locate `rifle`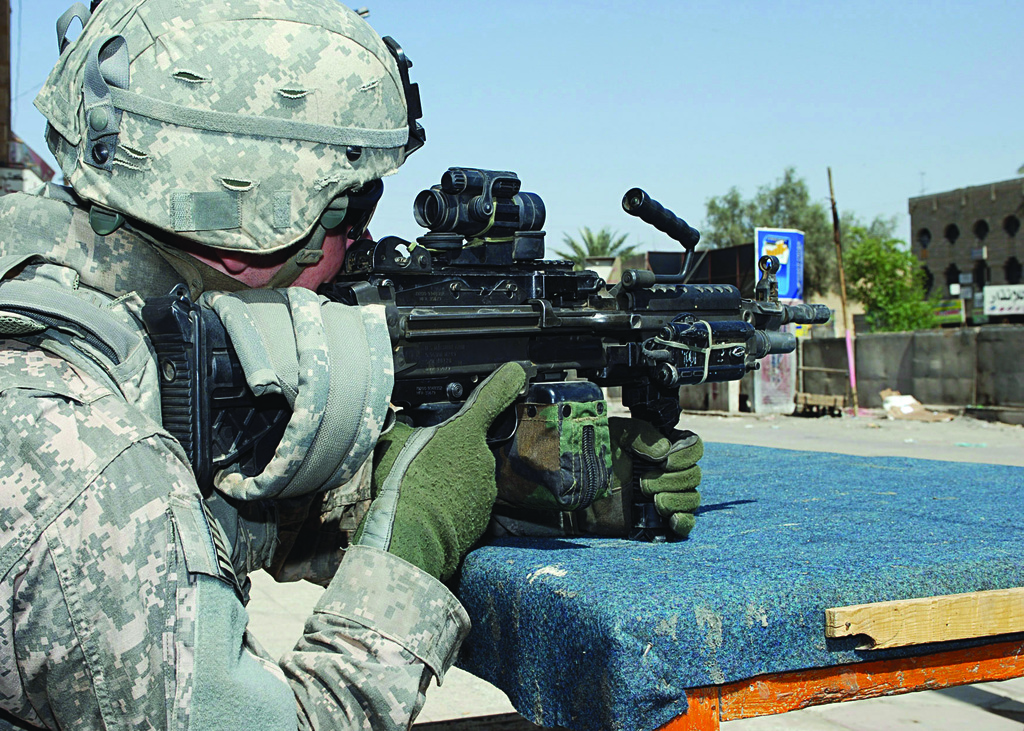
detection(343, 176, 769, 528)
